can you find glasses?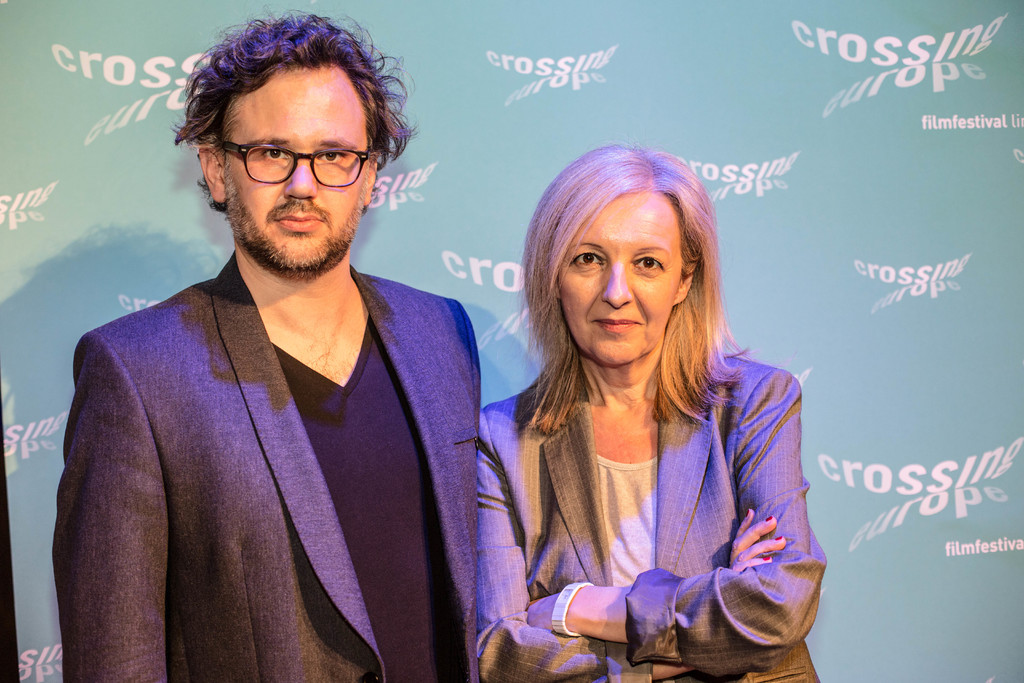
Yes, bounding box: <region>214, 134, 380, 181</region>.
